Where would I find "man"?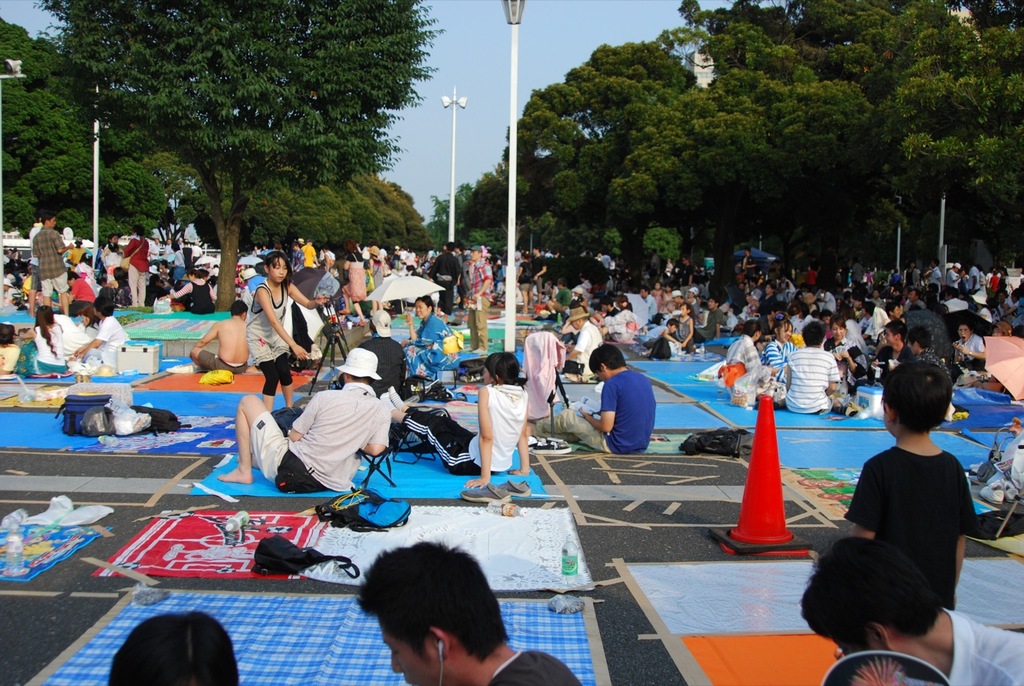
At locate(638, 285, 654, 315).
